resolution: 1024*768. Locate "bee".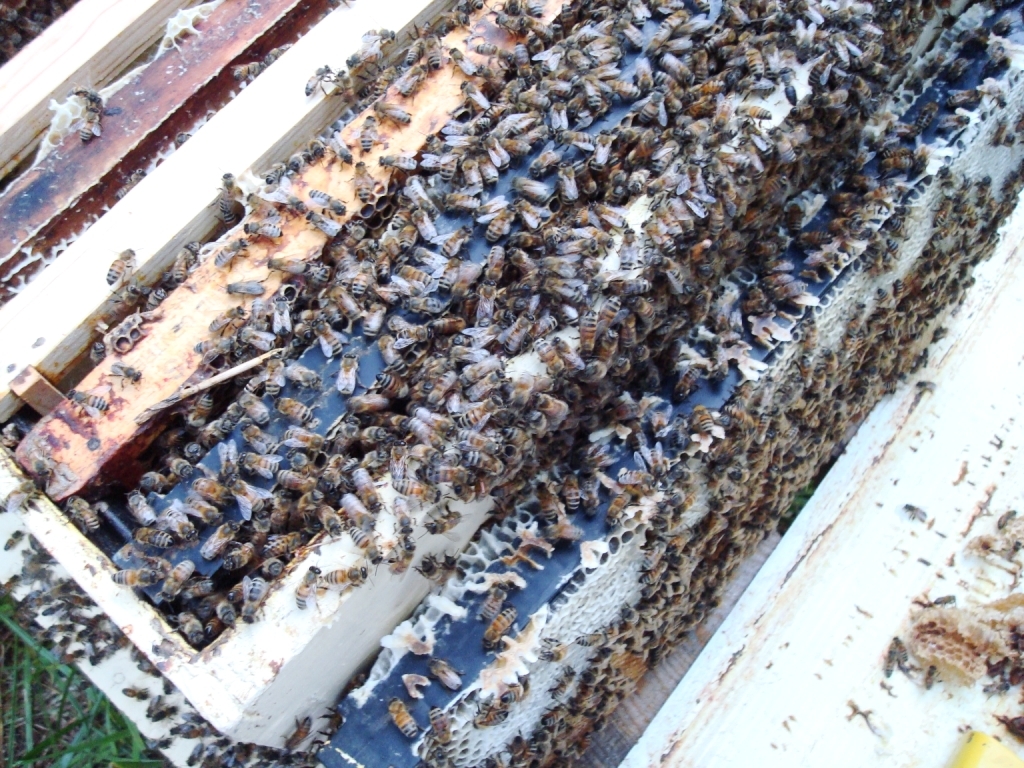
box(395, 497, 414, 528).
